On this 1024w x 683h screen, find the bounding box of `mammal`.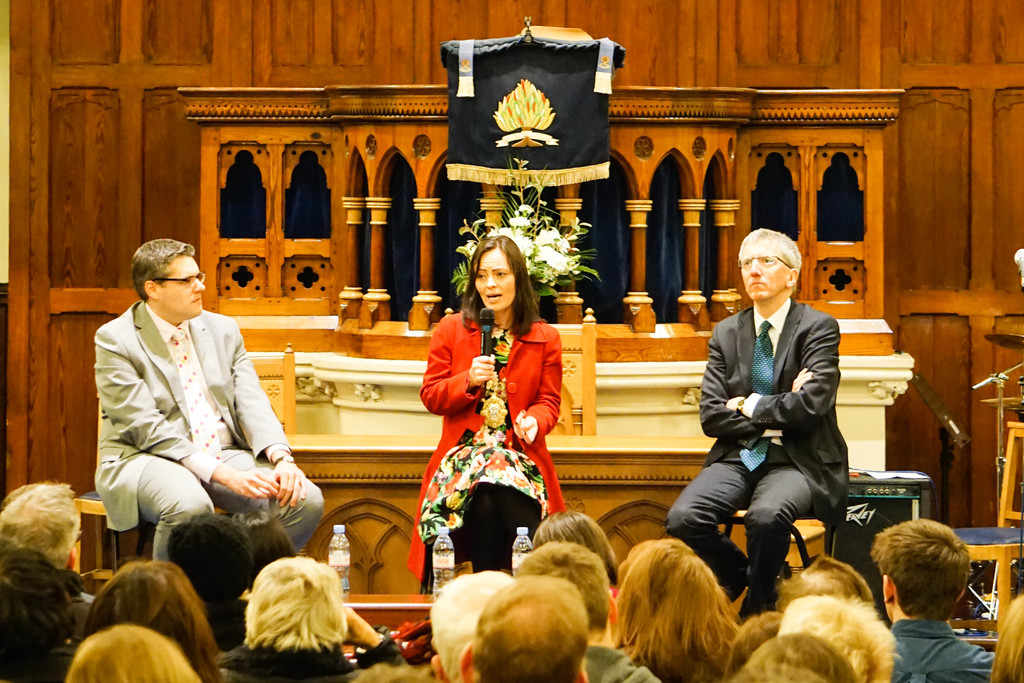
Bounding box: 231:507:296:575.
